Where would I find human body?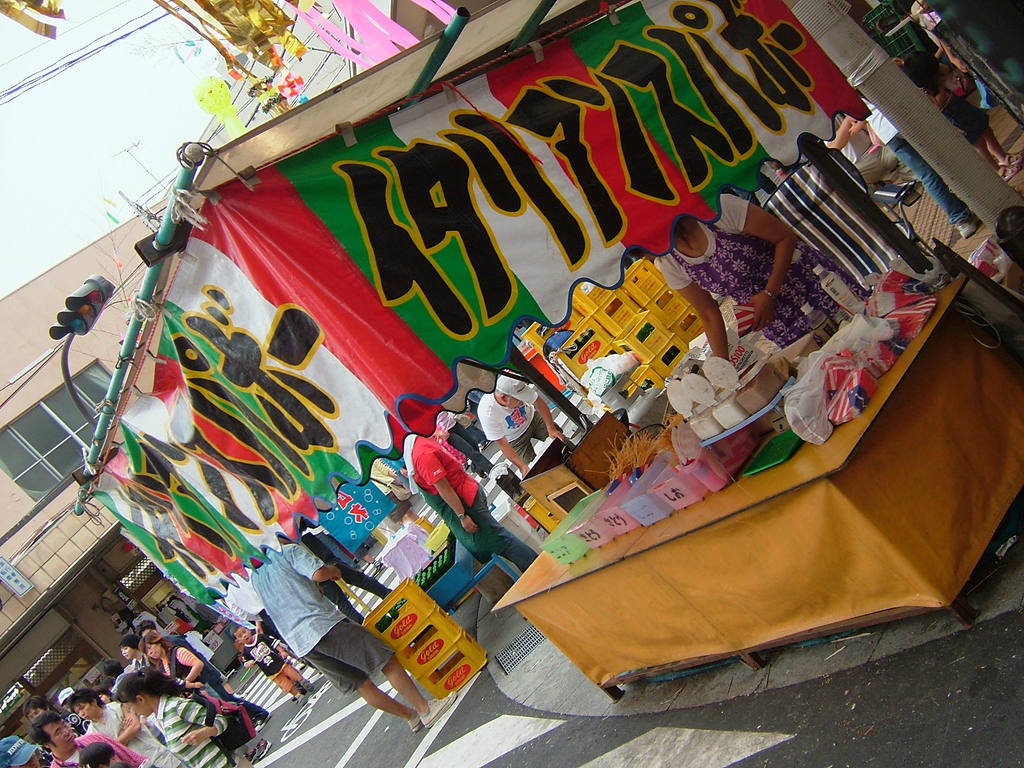
At [left=141, top=640, right=266, bottom=732].
